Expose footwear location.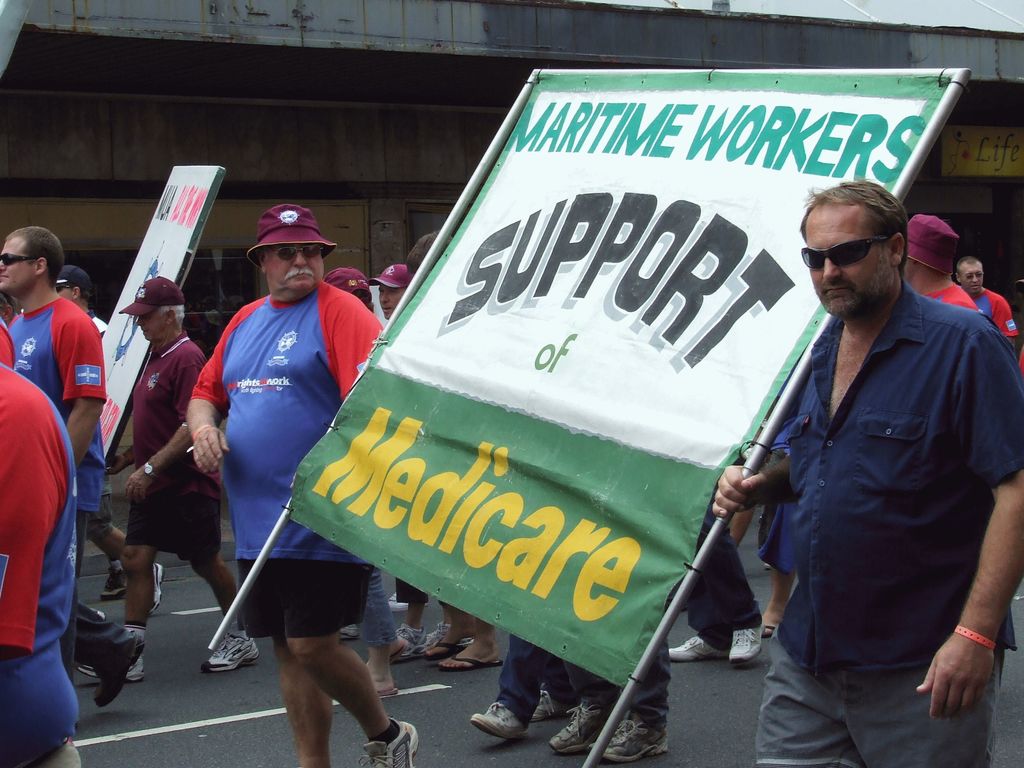
Exposed at {"x1": 396, "y1": 621, "x2": 424, "y2": 660}.
